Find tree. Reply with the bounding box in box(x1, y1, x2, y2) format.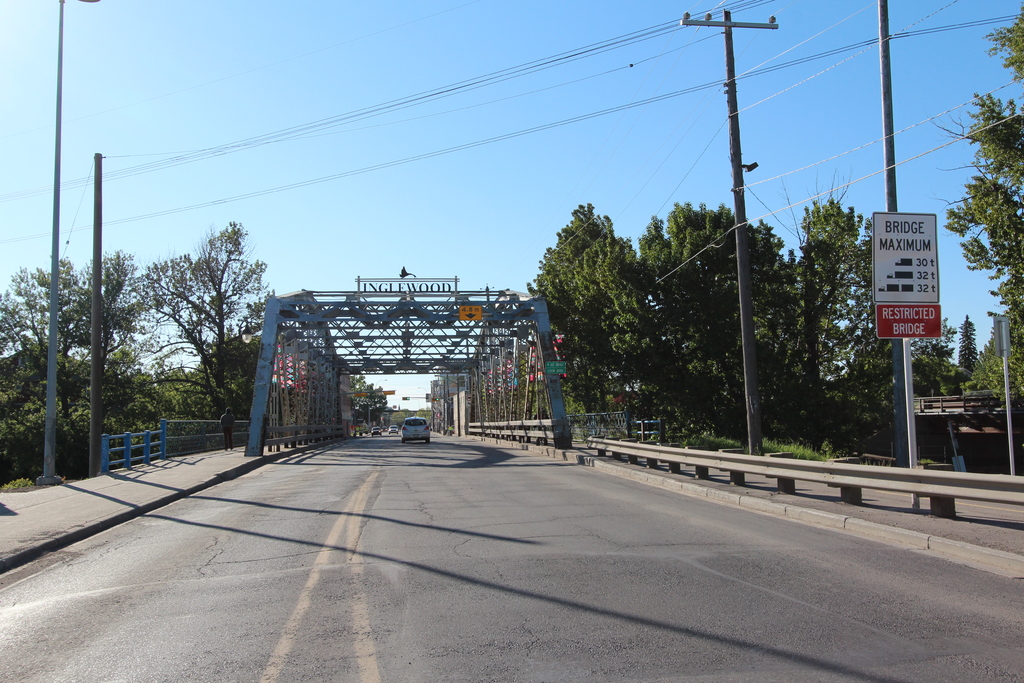
box(628, 207, 799, 441).
